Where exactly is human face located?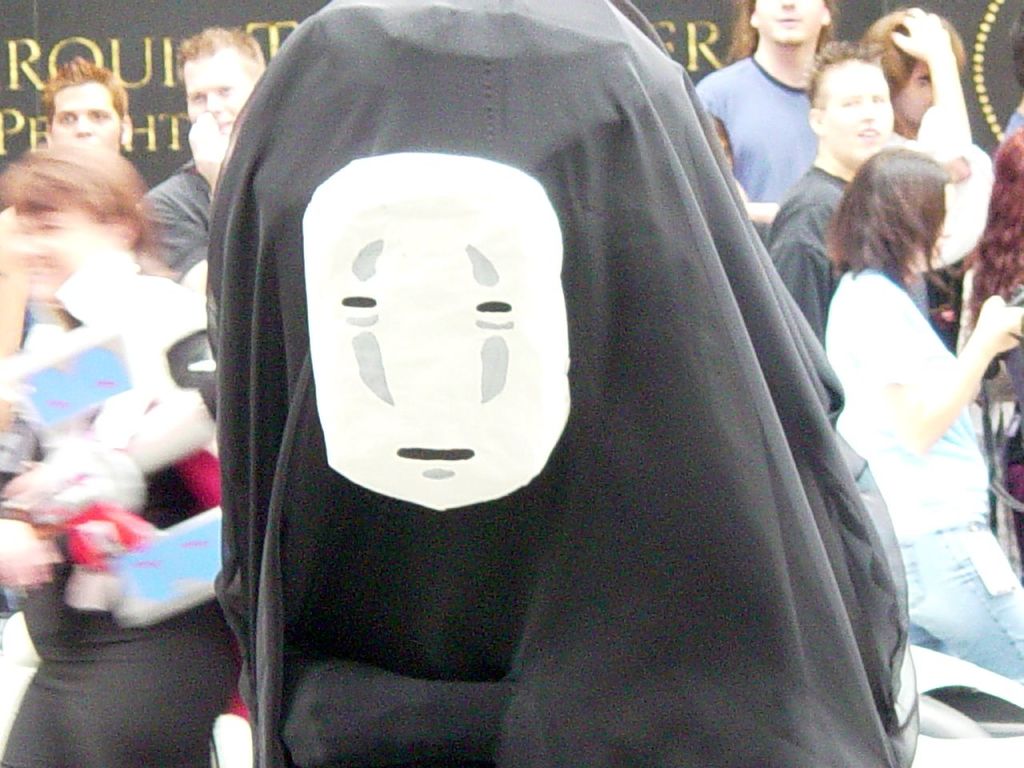
Its bounding box is bbox(901, 202, 955, 274).
